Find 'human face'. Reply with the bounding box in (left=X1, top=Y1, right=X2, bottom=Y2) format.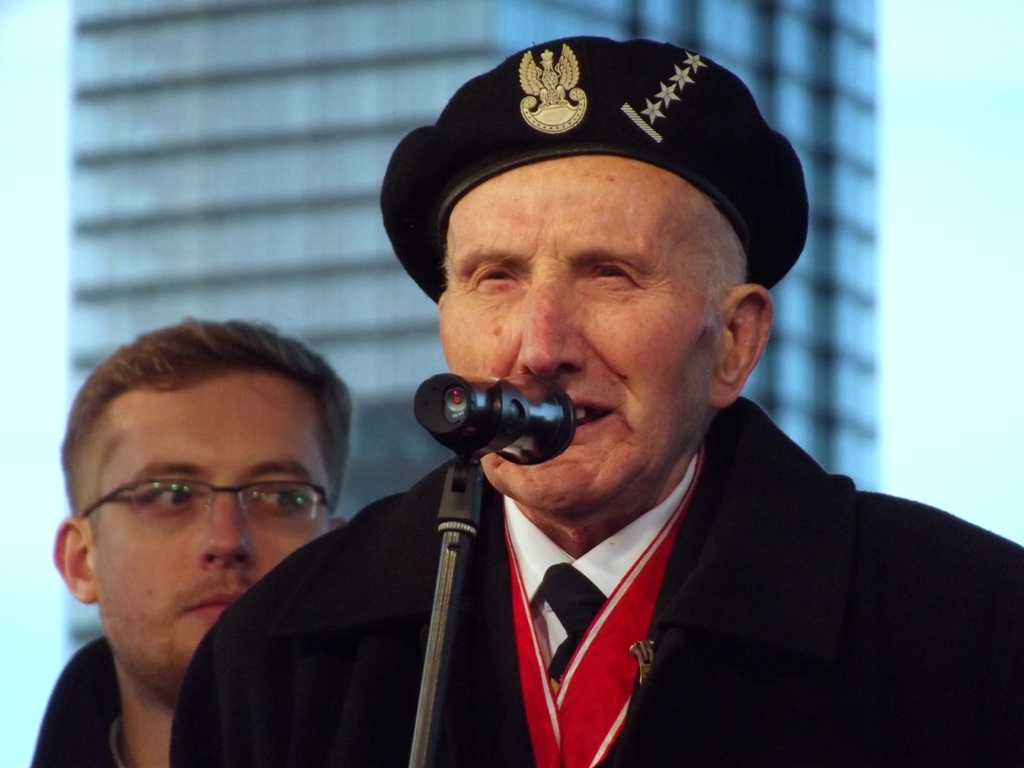
(left=85, top=370, right=331, bottom=666).
